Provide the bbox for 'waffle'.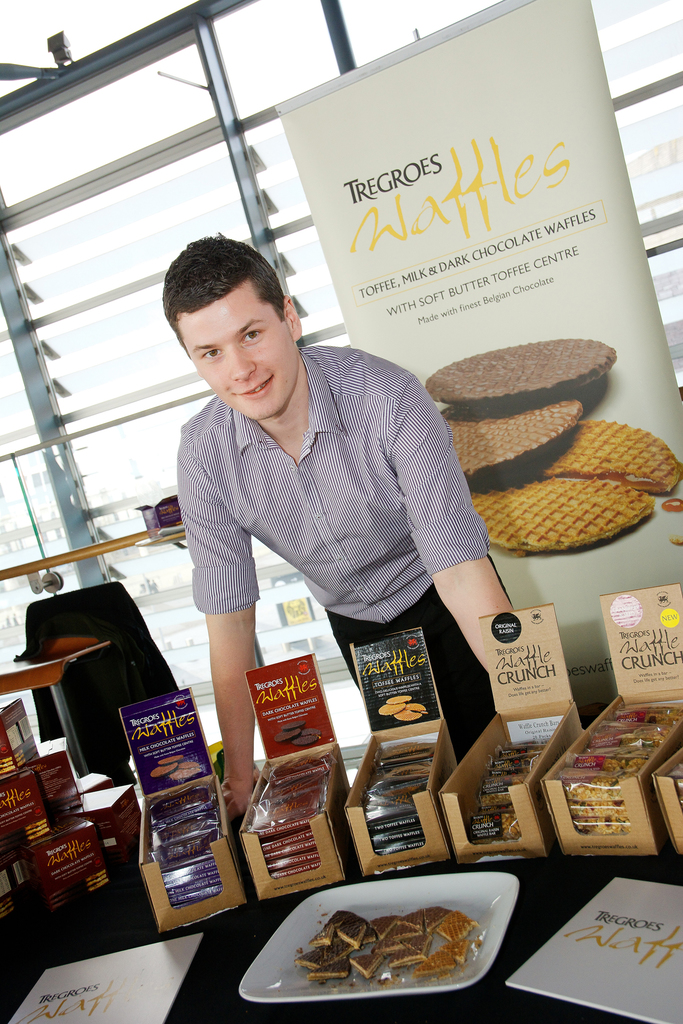
[left=282, top=719, right=306, bottom=728].
